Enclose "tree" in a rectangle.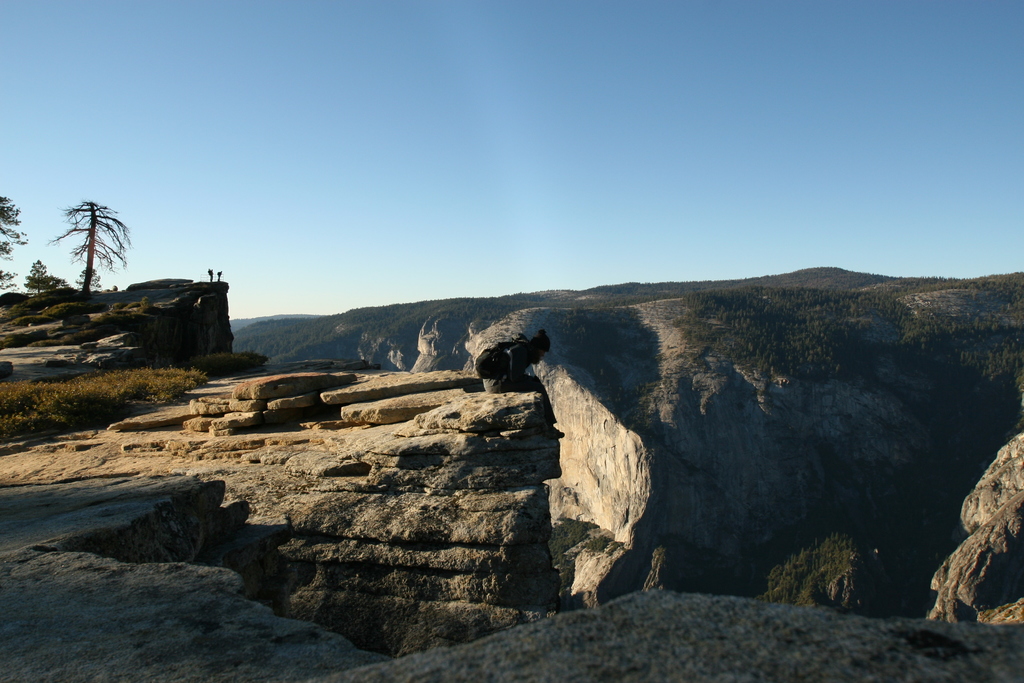
(left=47, top=183, right=118, bottom=297).
